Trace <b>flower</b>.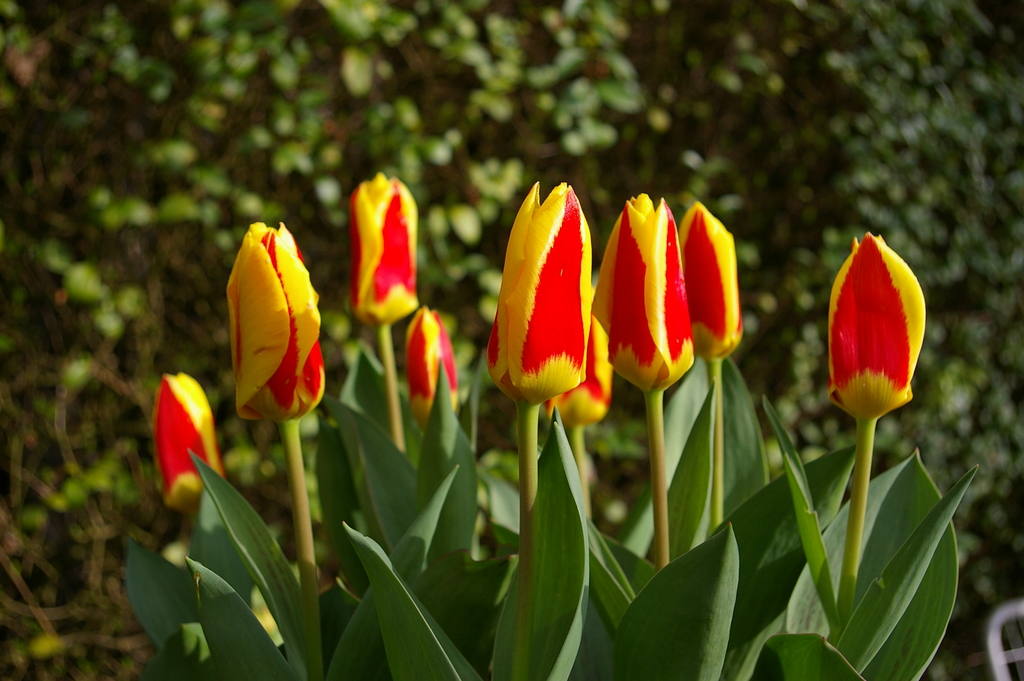
Traced to 554/277/609/432.
